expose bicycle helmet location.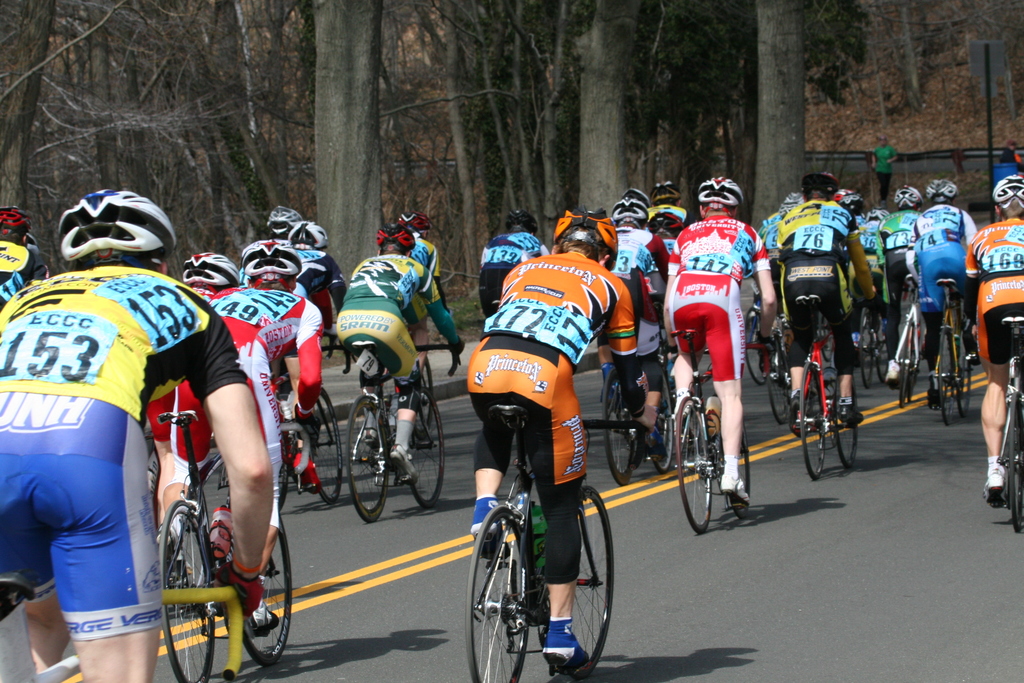
Exposed at <box>920,177,959,210</box>.
